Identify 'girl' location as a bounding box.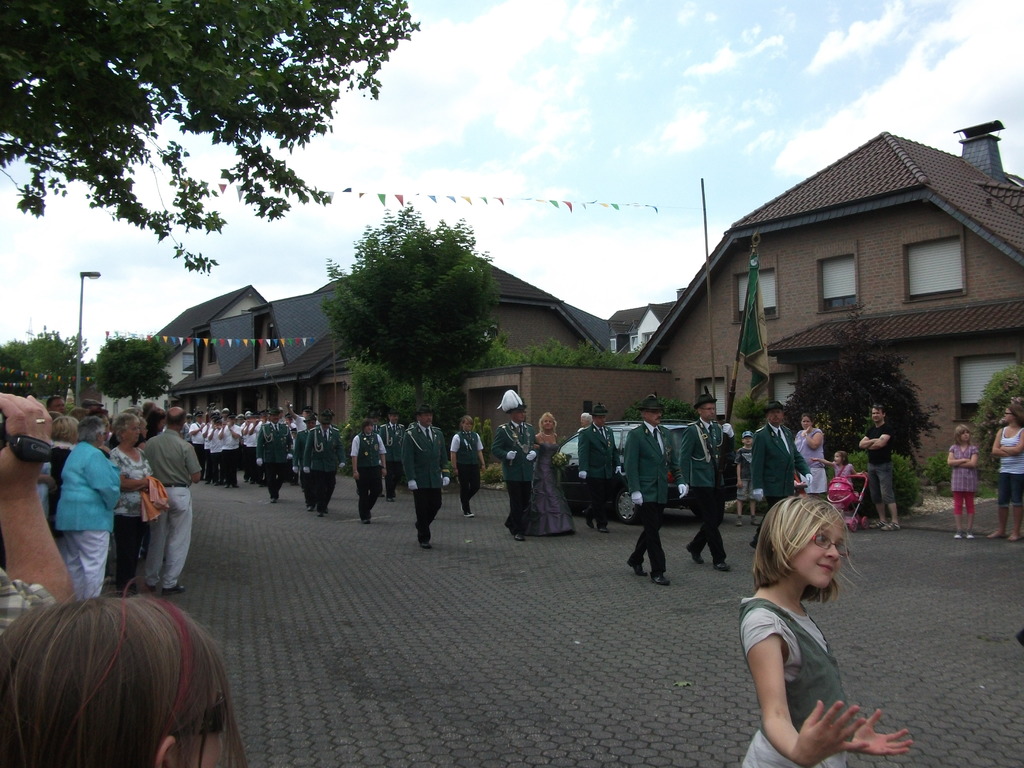
[x1=813, y1=452, x2=856, y2=486].
